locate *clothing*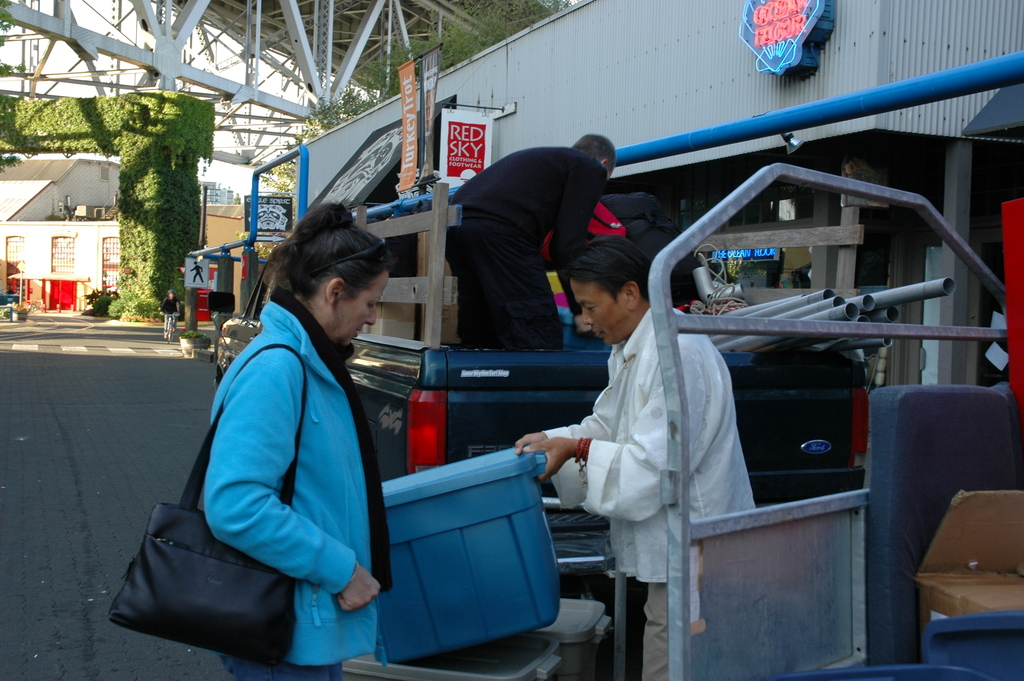
bbox=(175, 251, 387, 658)
